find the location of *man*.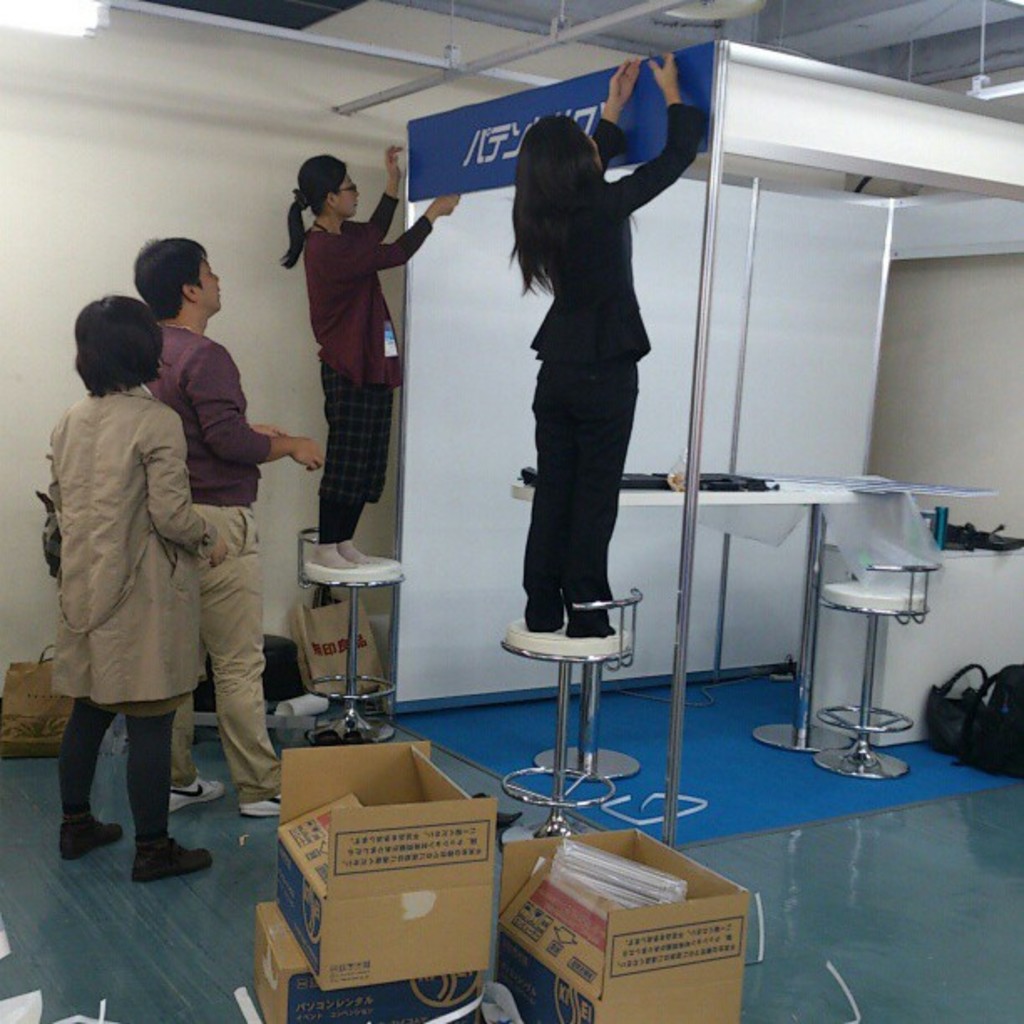
Location: box(136, 236, 325, 818).
